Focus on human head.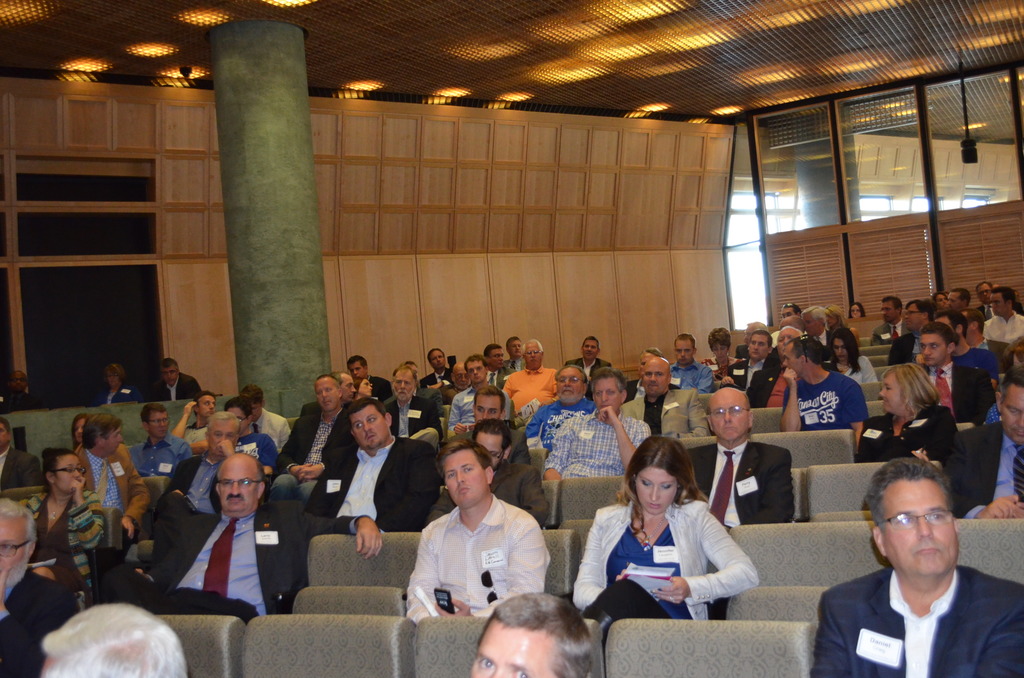
Focused at {"x1": 745, "y1": 324, "x2": 769, "y2": 362}.
